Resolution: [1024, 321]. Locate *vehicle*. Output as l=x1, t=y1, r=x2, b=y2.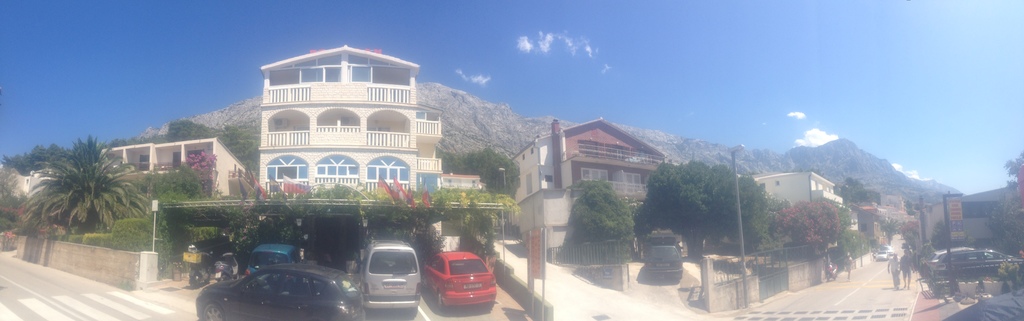
l=361, t=234, r=424, b=314.
